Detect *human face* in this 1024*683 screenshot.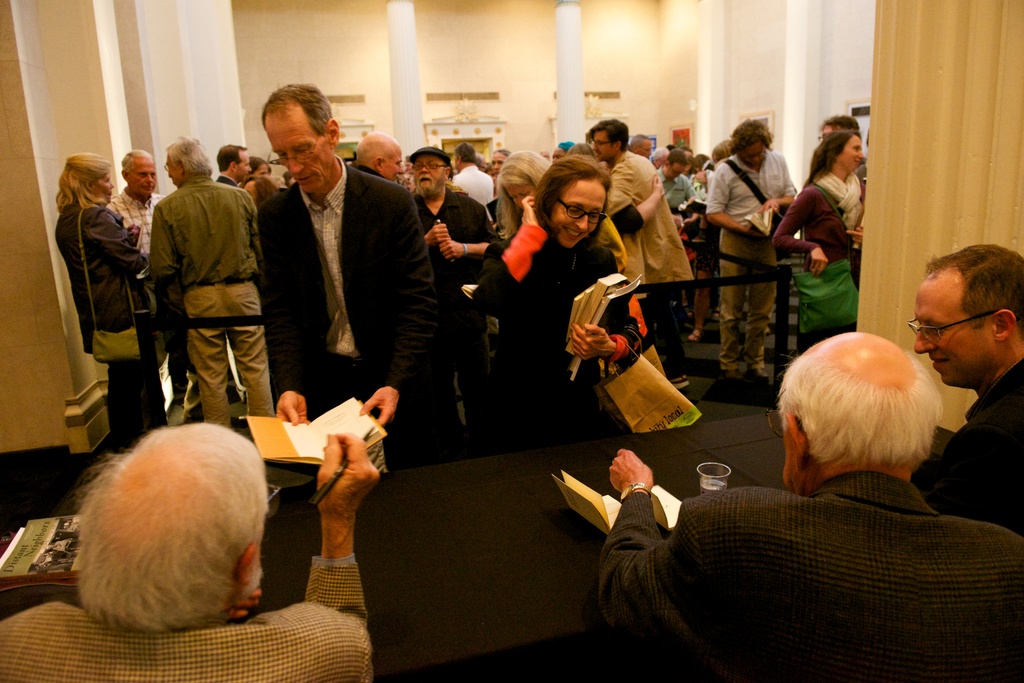
Detection: <bbox>262, 109, 330, 194</bbox>.
